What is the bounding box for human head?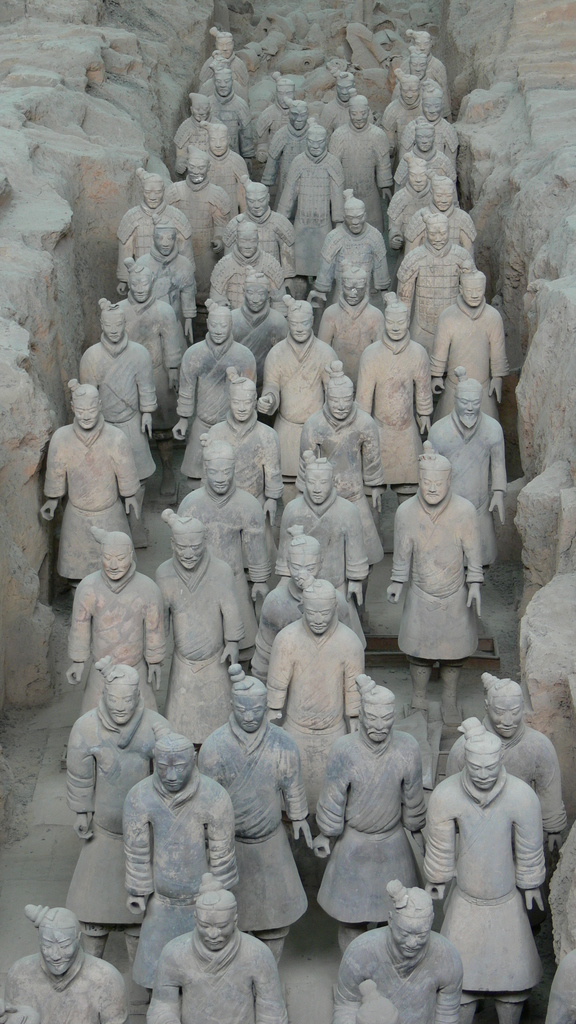
461:732:499:796.
